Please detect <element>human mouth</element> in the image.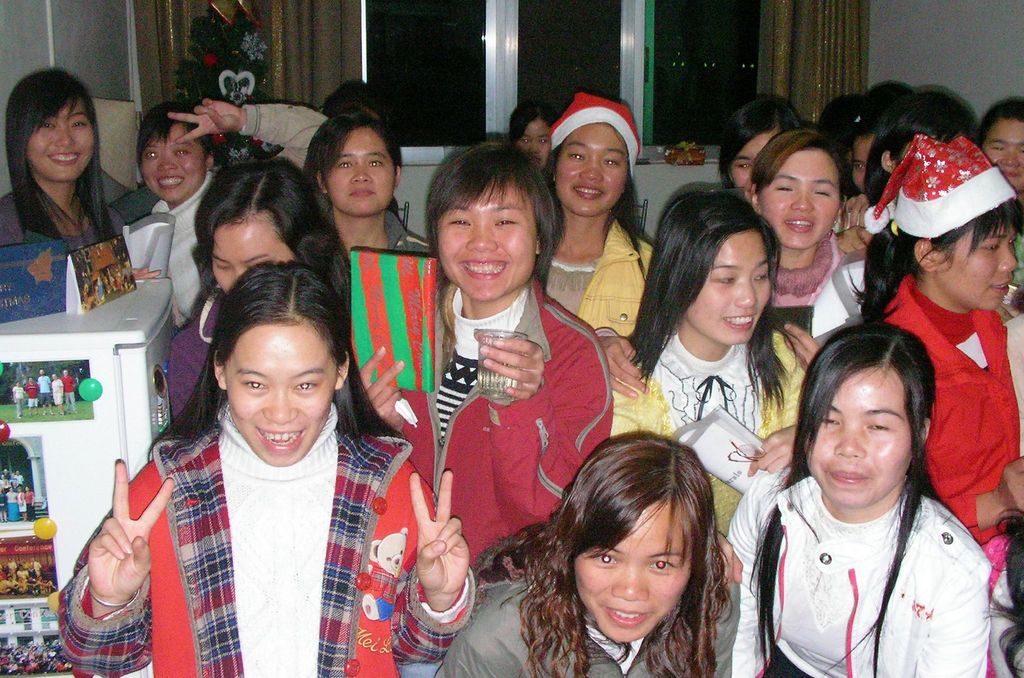
<bbox>349, 186, 376, 203</bbox>.
